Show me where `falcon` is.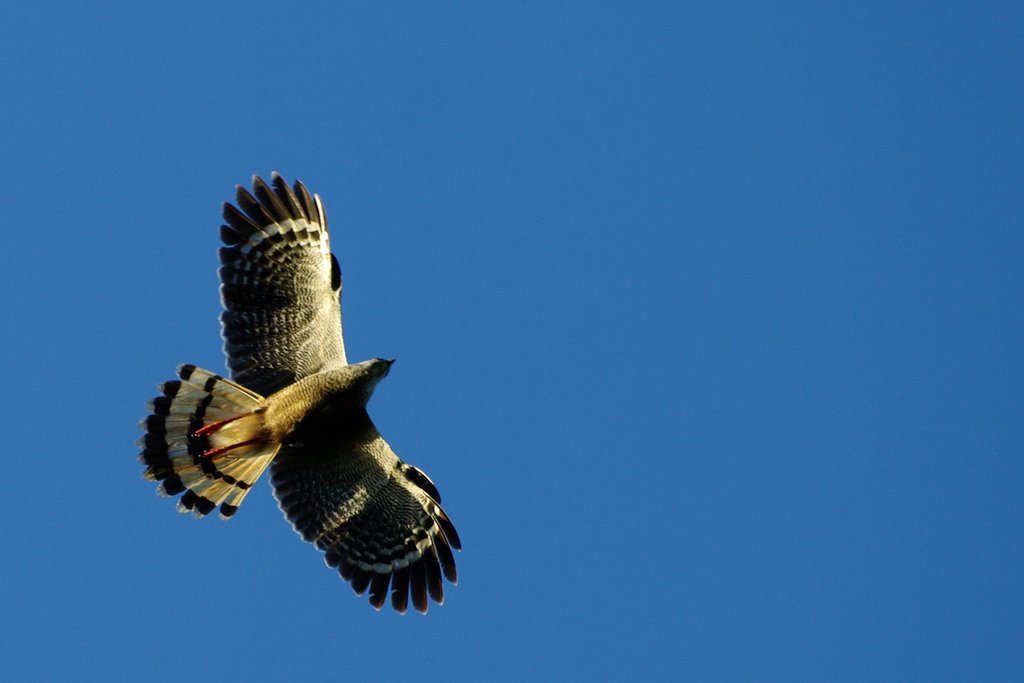
`falcon` is at box=[135, 163, 458, 616].
